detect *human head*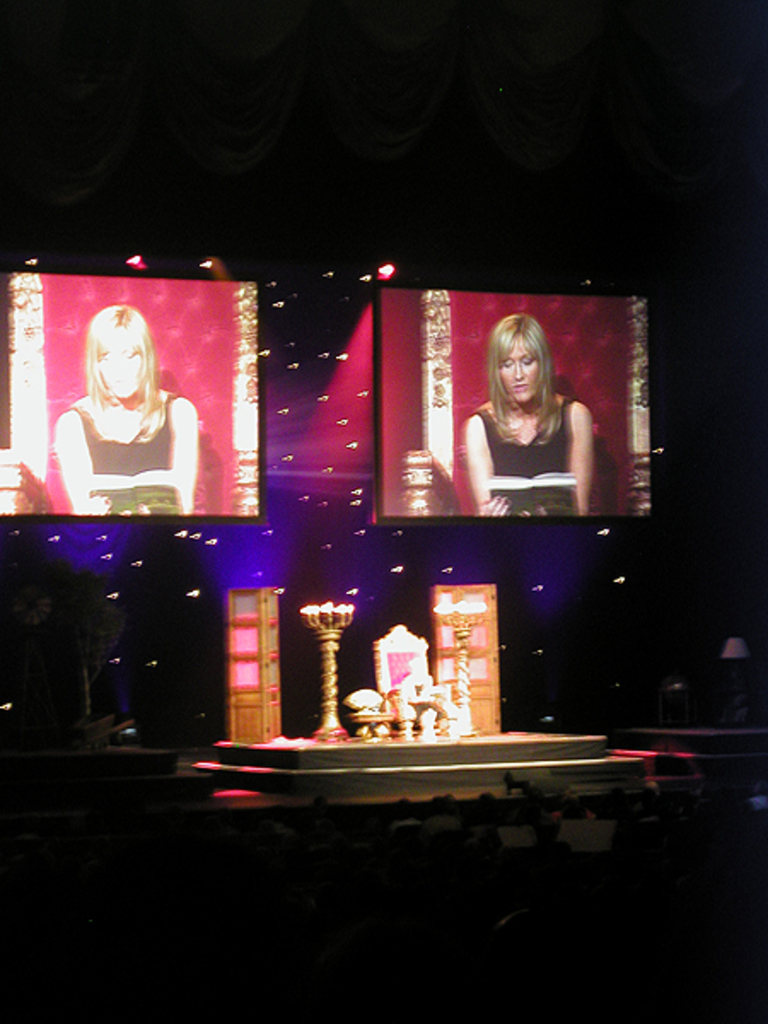
{"x1": 469, "y1": 309, "x2": 579, "y2": 430}
